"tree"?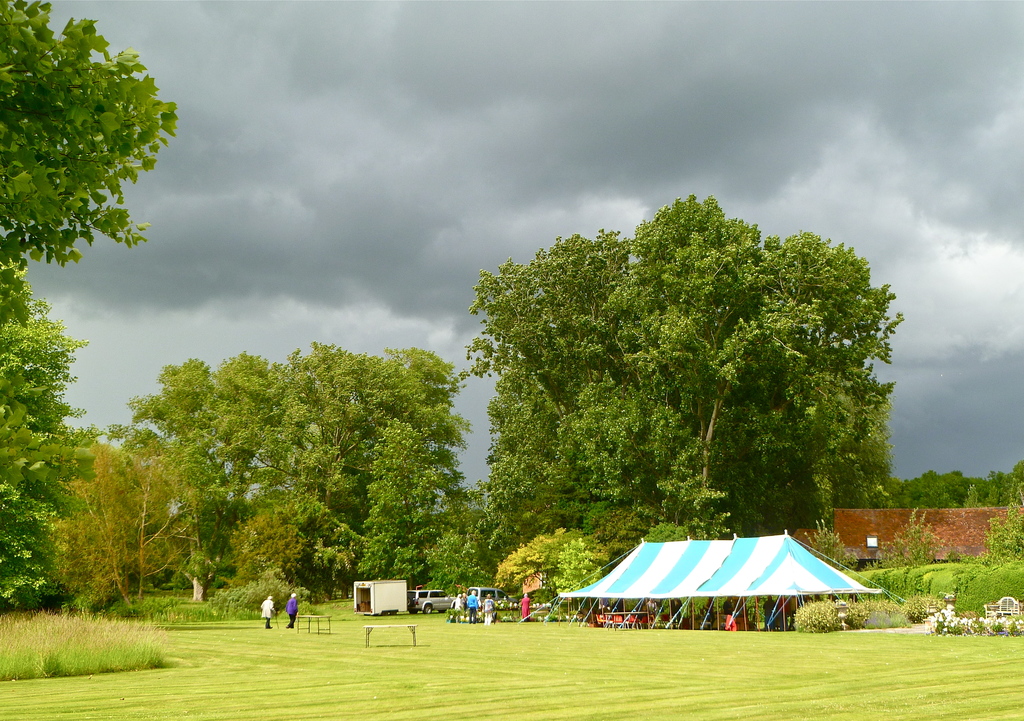
(636, 521, 691, 547)
